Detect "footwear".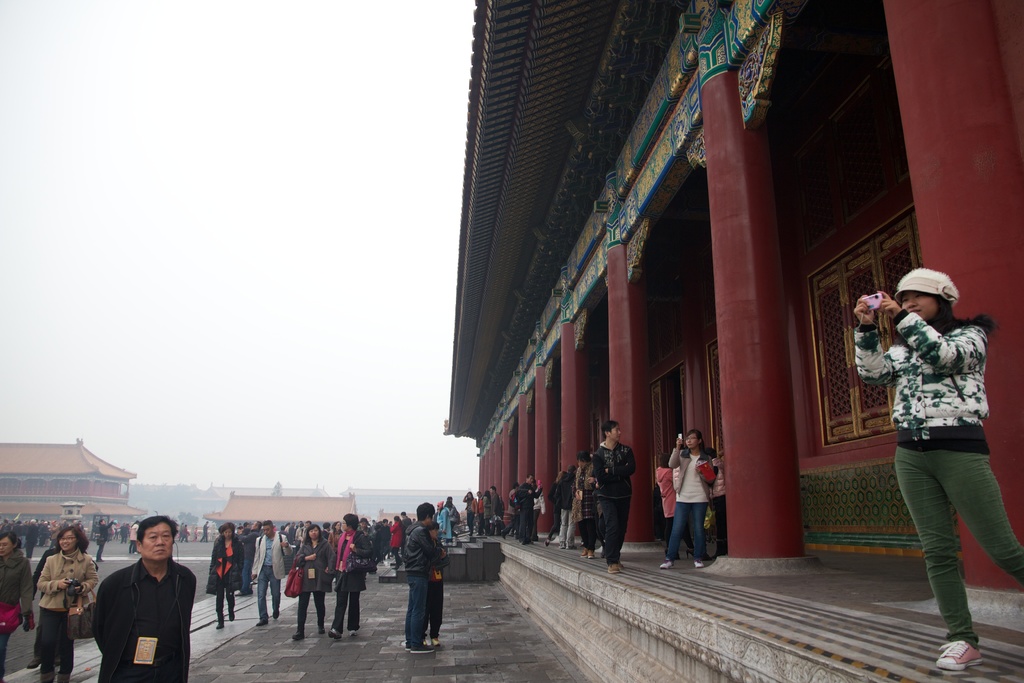
Detected at locate(410, 643, 431, 652).
